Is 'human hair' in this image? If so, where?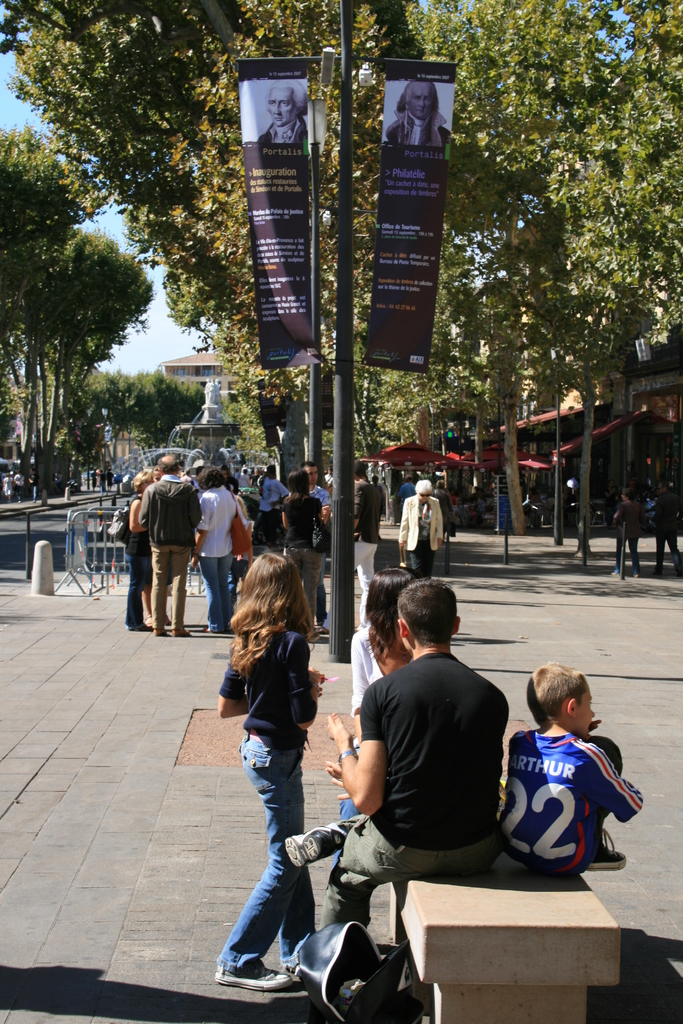
Yes, at (399,579,457,646).
